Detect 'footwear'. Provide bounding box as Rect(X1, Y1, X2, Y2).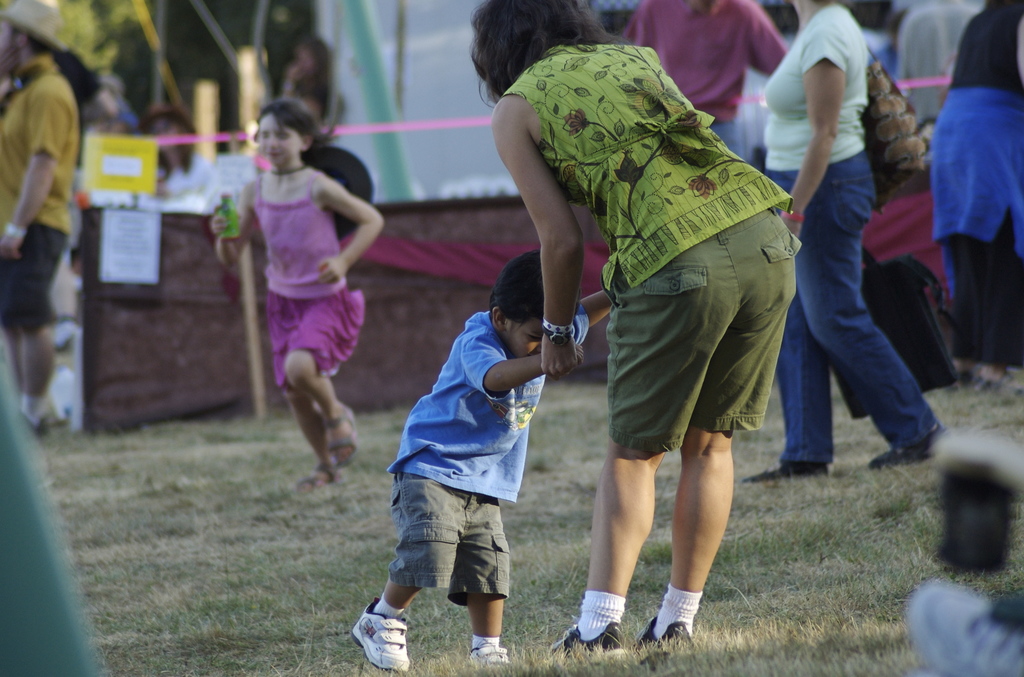
Rect(347, 594, 408, 670).
